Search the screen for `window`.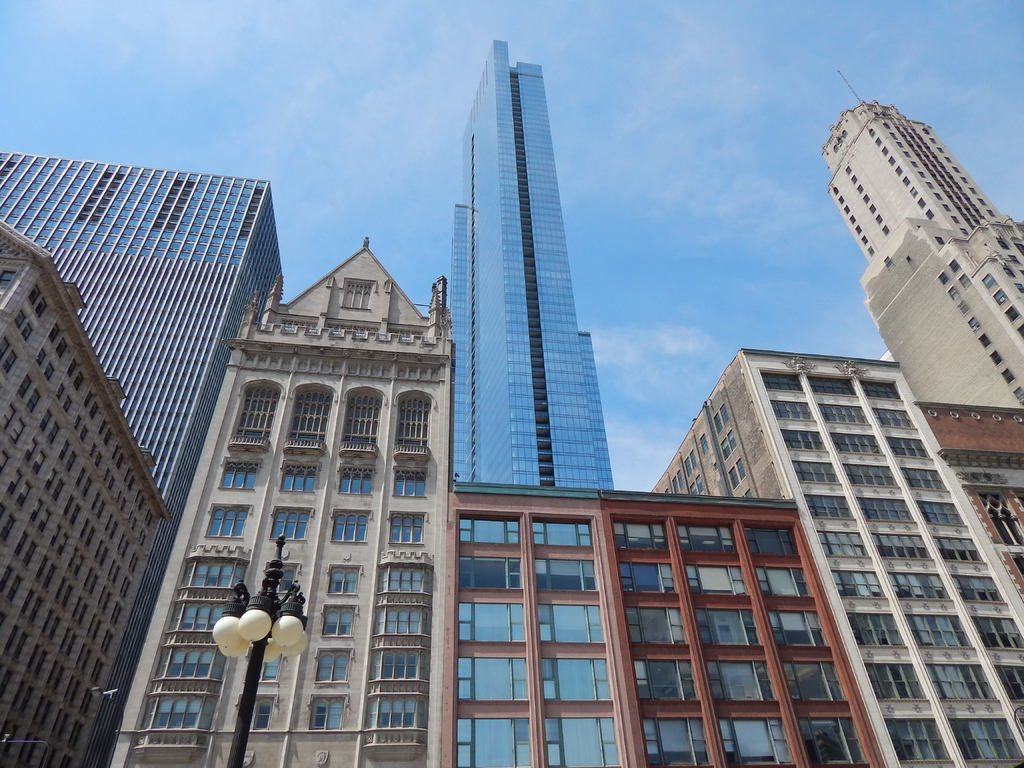
Found at bbox(207, 498, 249, 547).
